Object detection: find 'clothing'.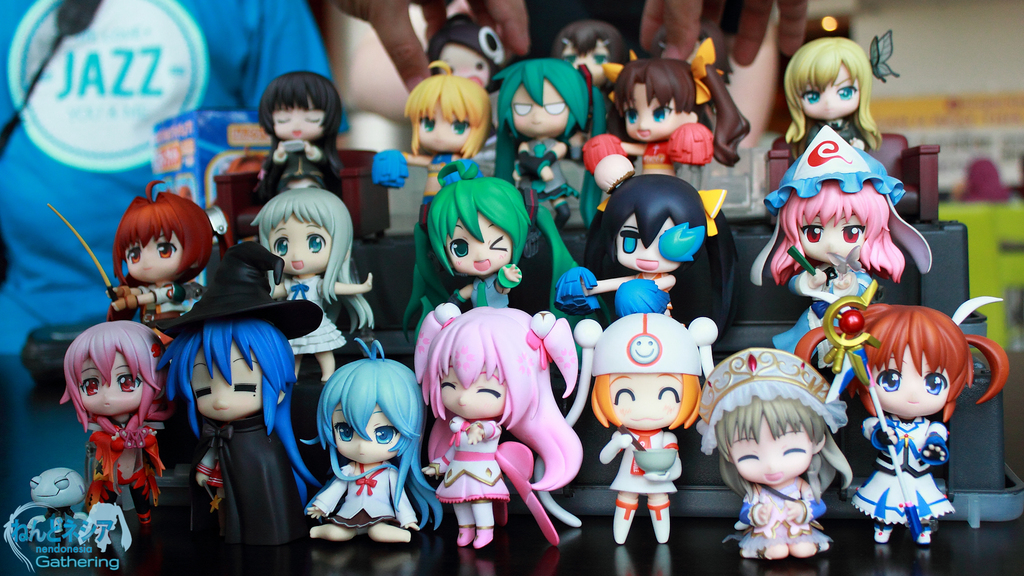
box(739, 481, 833, 545).
